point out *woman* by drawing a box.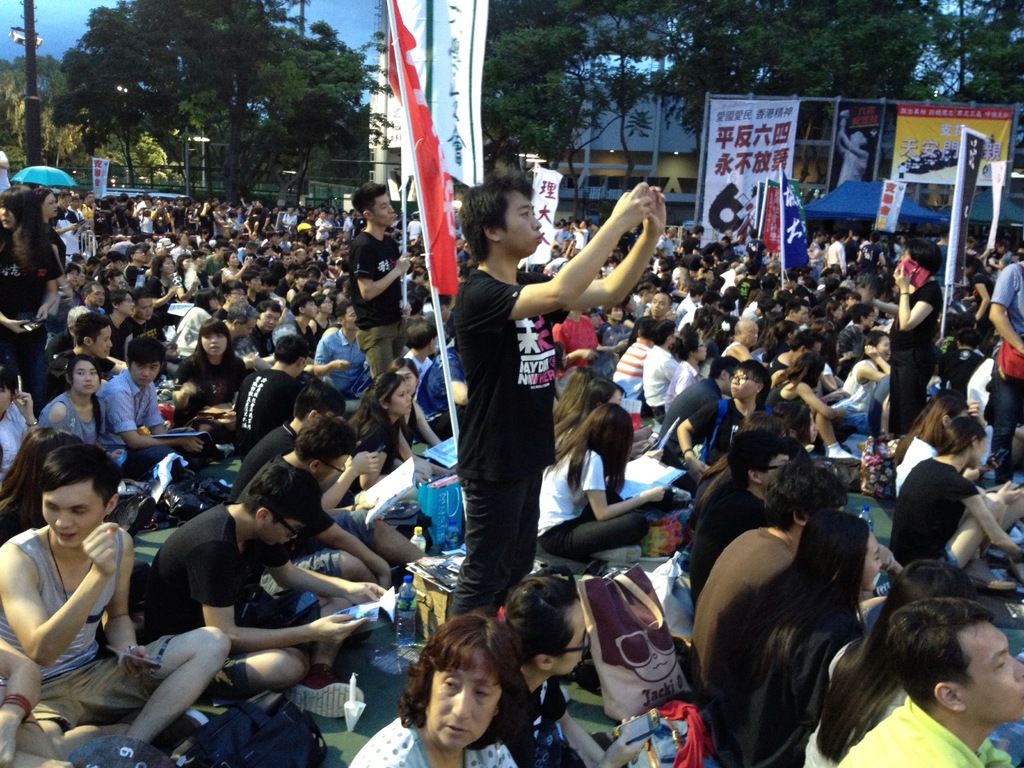
region(35, 353, 128, 475).
